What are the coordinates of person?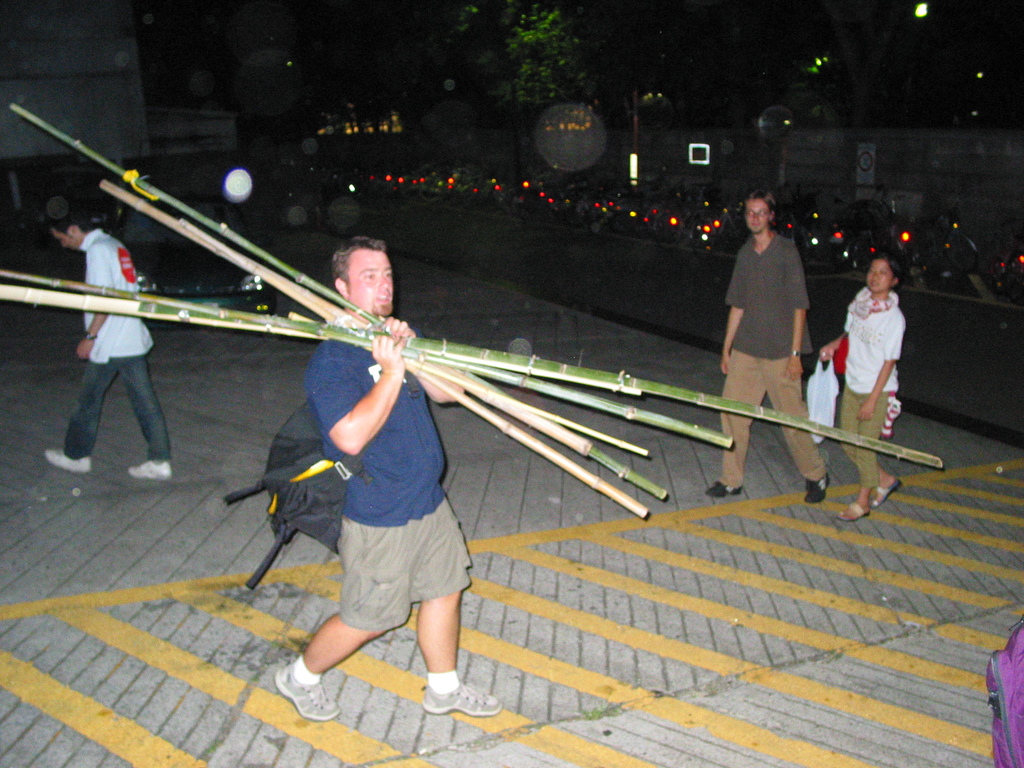
(left=828, top=243, right=915, bottom=488).
